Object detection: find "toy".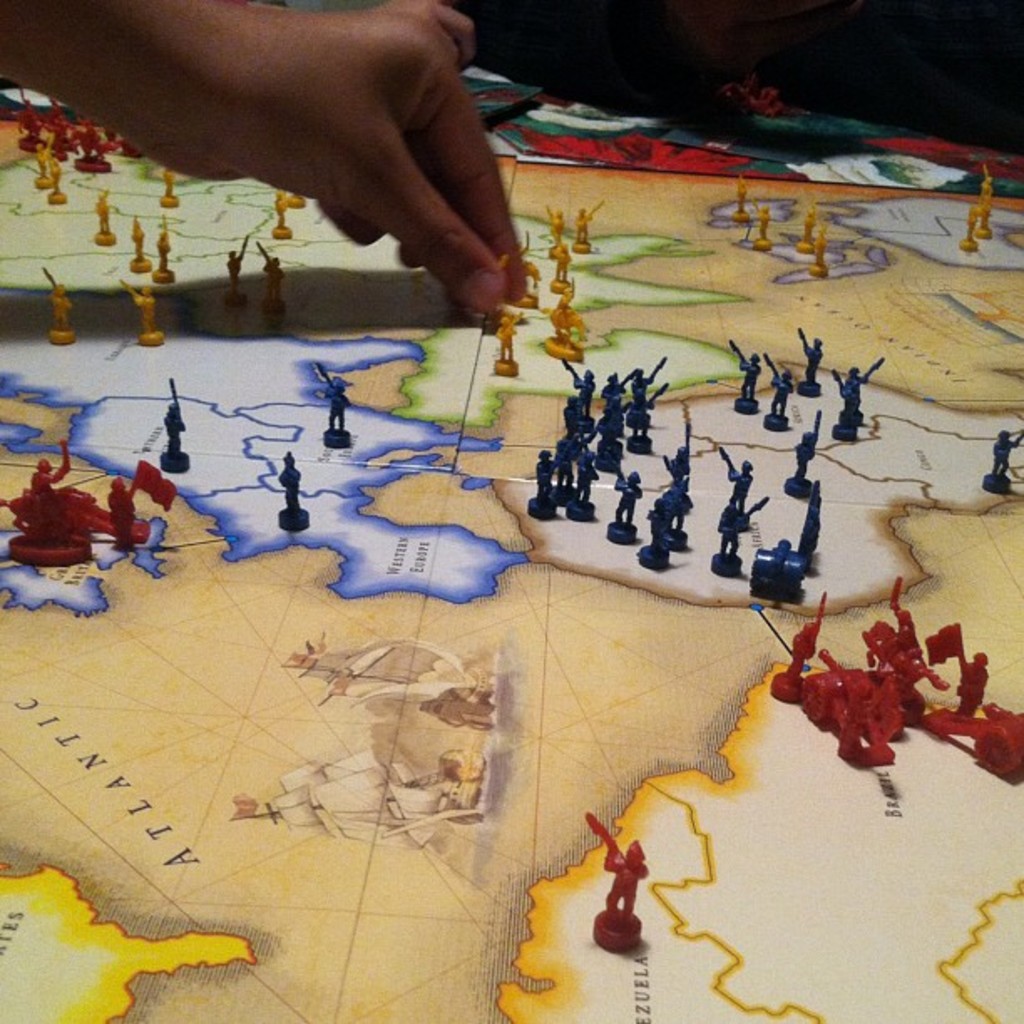
x1=798 y1=202 x2=815 y2=254.
